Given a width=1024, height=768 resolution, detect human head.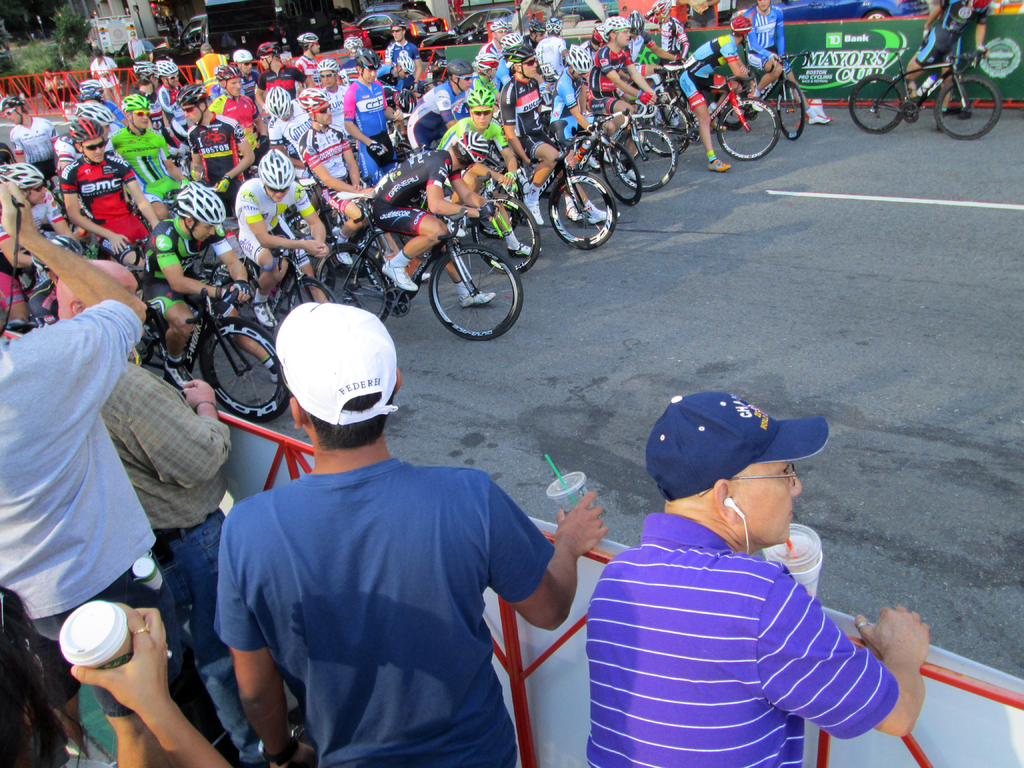
<region>498, 31, 523, 54</region>.
